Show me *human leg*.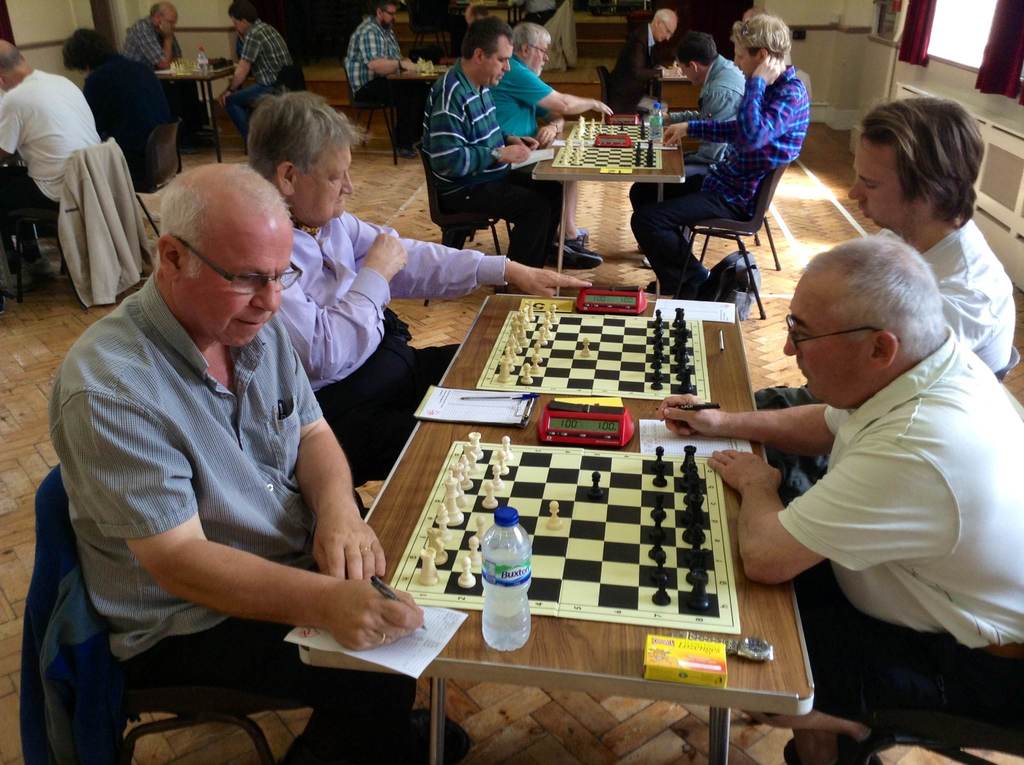
*human leg* is here: x1=351 y1=78 x2=420 y2=151.
